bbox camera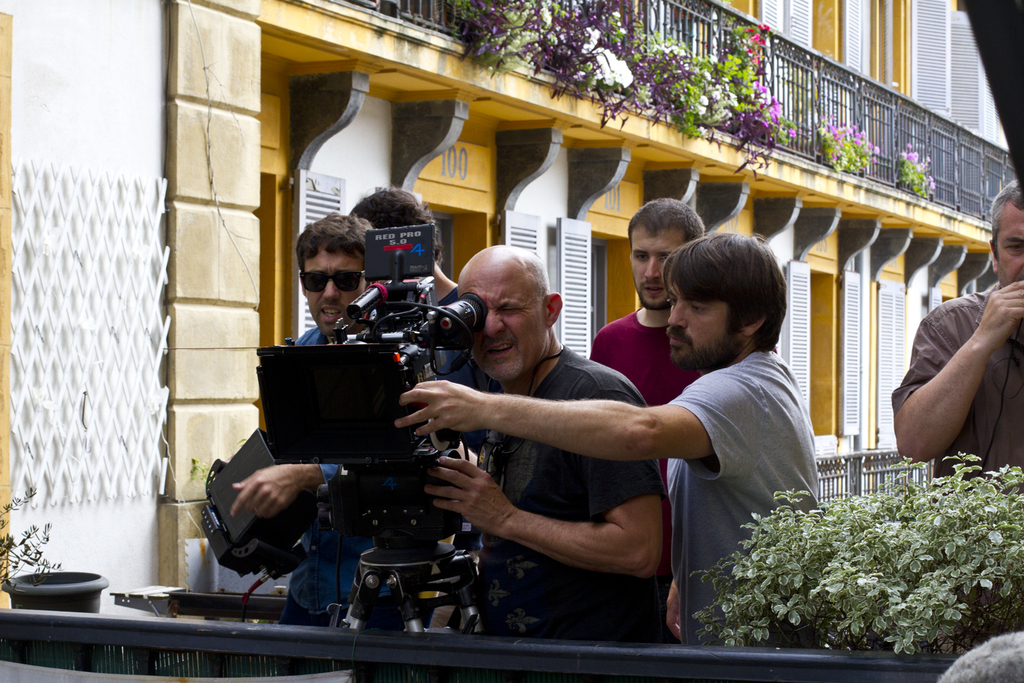
box=[306, 231, 524, 605]
